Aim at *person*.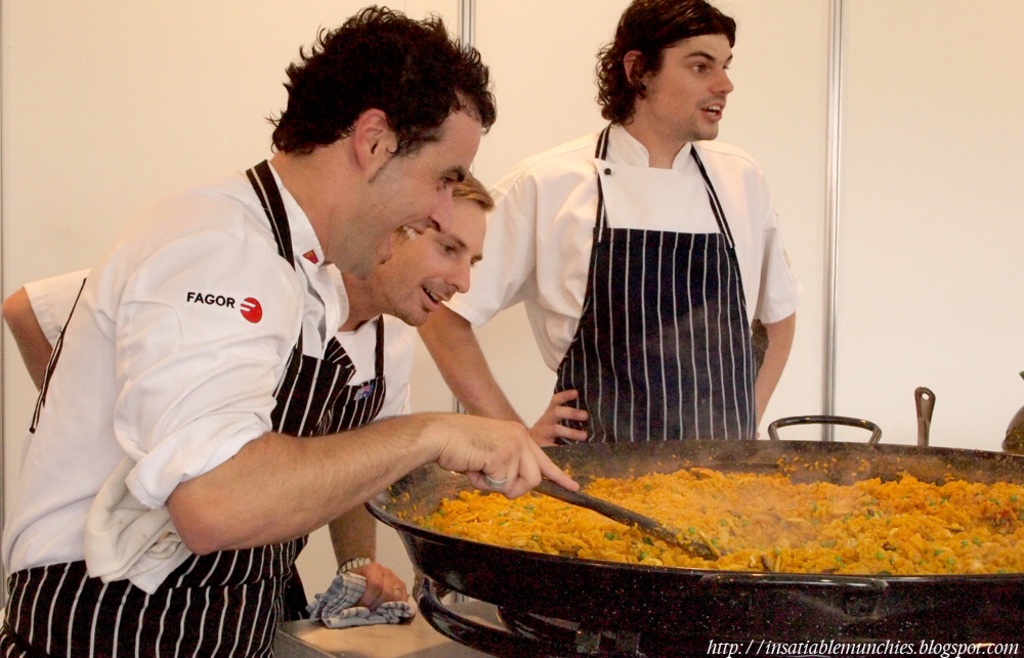
Aimed at [x1=0, y1=7, x2=575, y2=657].
